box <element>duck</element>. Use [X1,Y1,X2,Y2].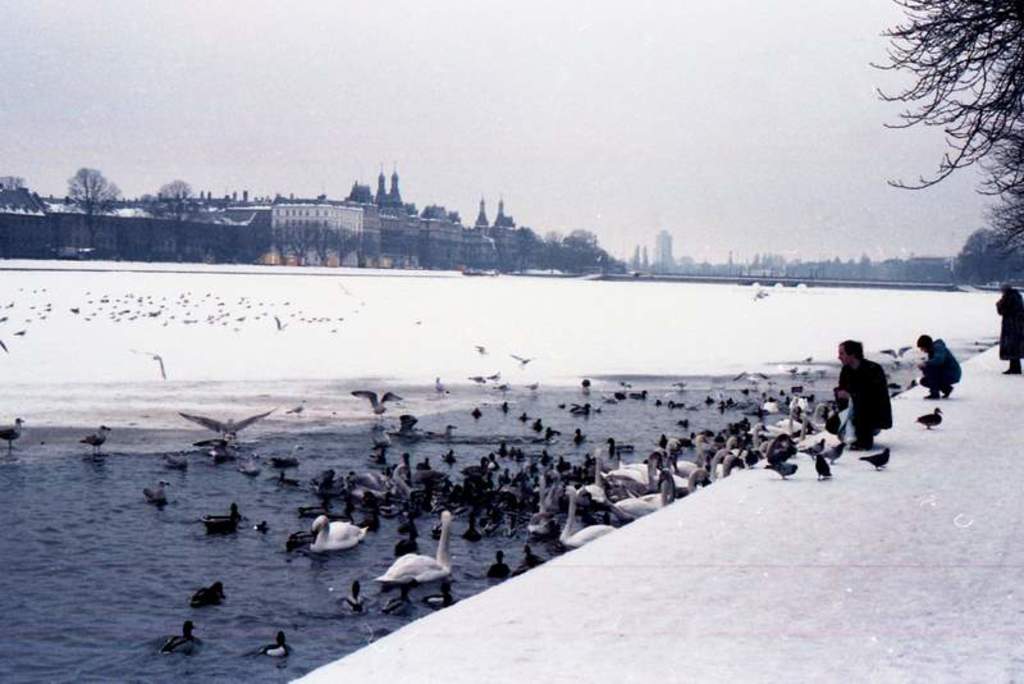
[387,465,412,503].
